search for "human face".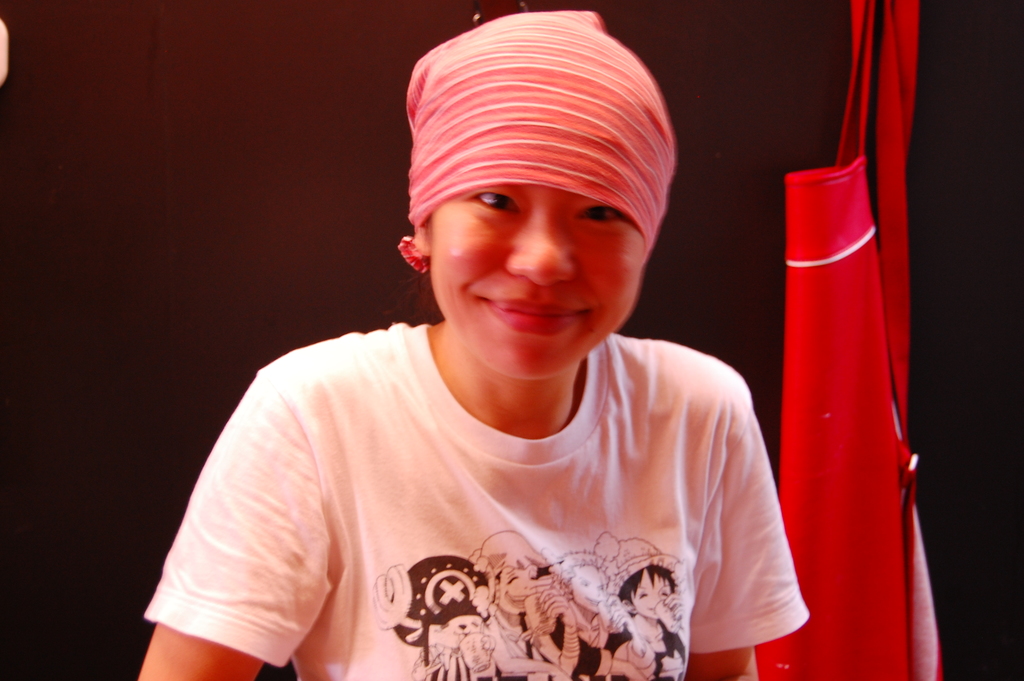
Found at (497,564,529,618).
